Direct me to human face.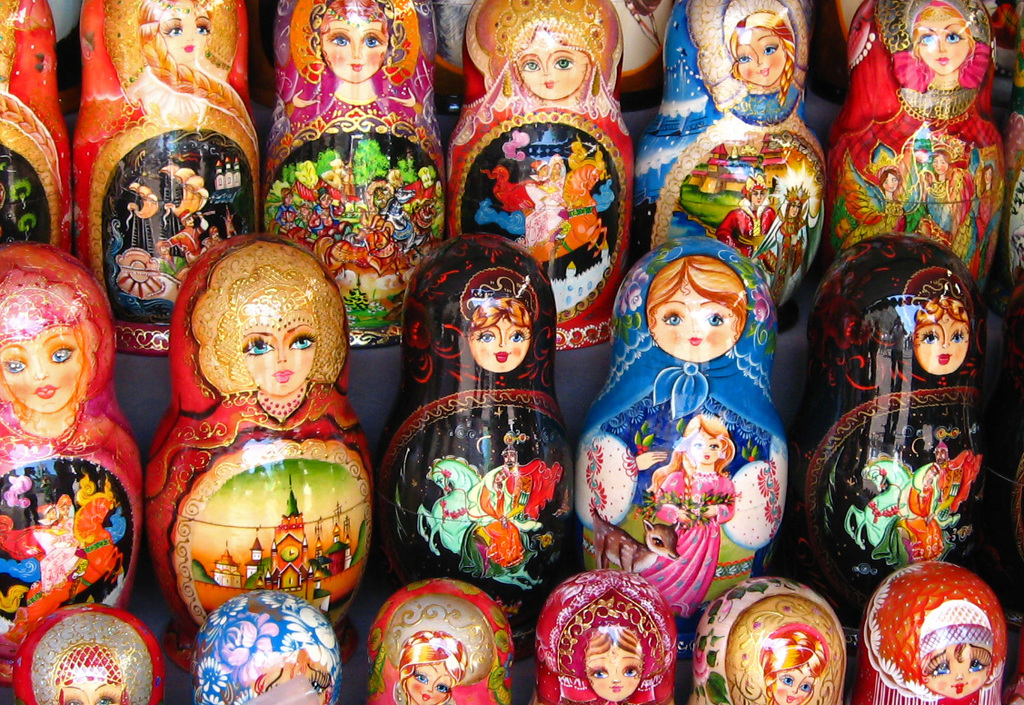
Direction: (466, 319, 532, 373).
